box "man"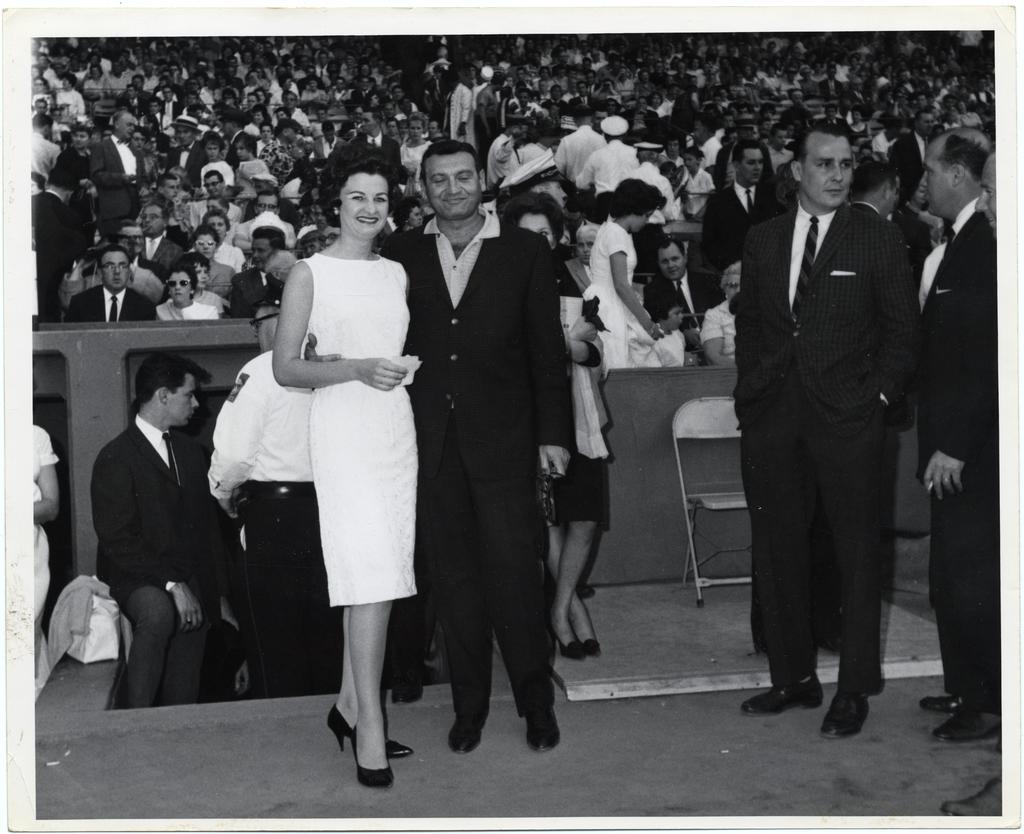
bbox=(82, 102, 140, 264)
